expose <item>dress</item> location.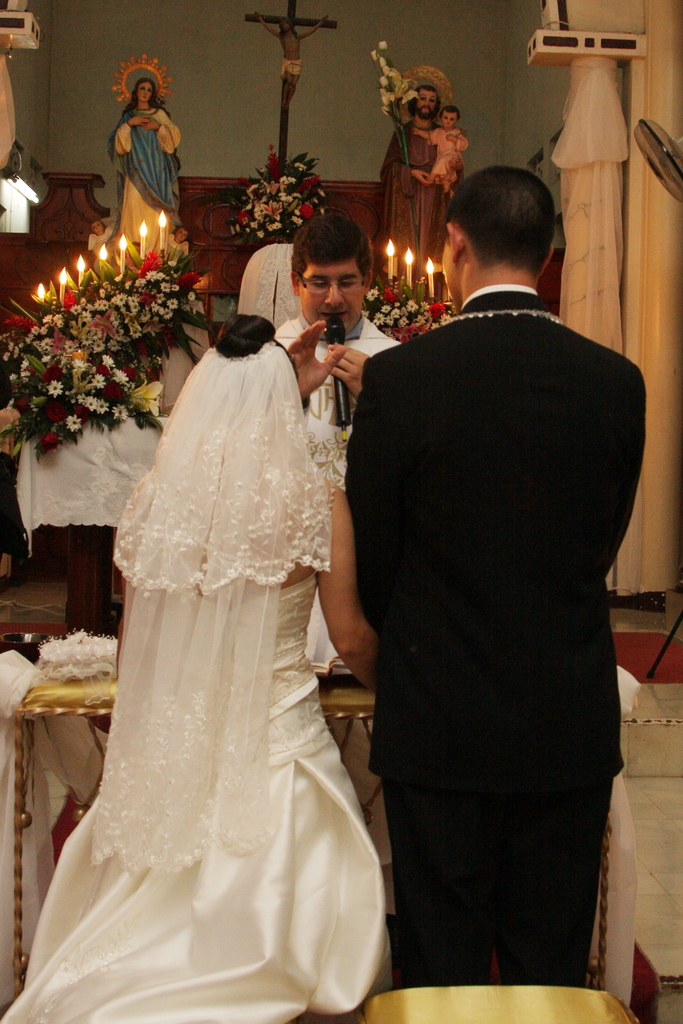
Exposed at <region>115, 105, 180, 245</region>.
